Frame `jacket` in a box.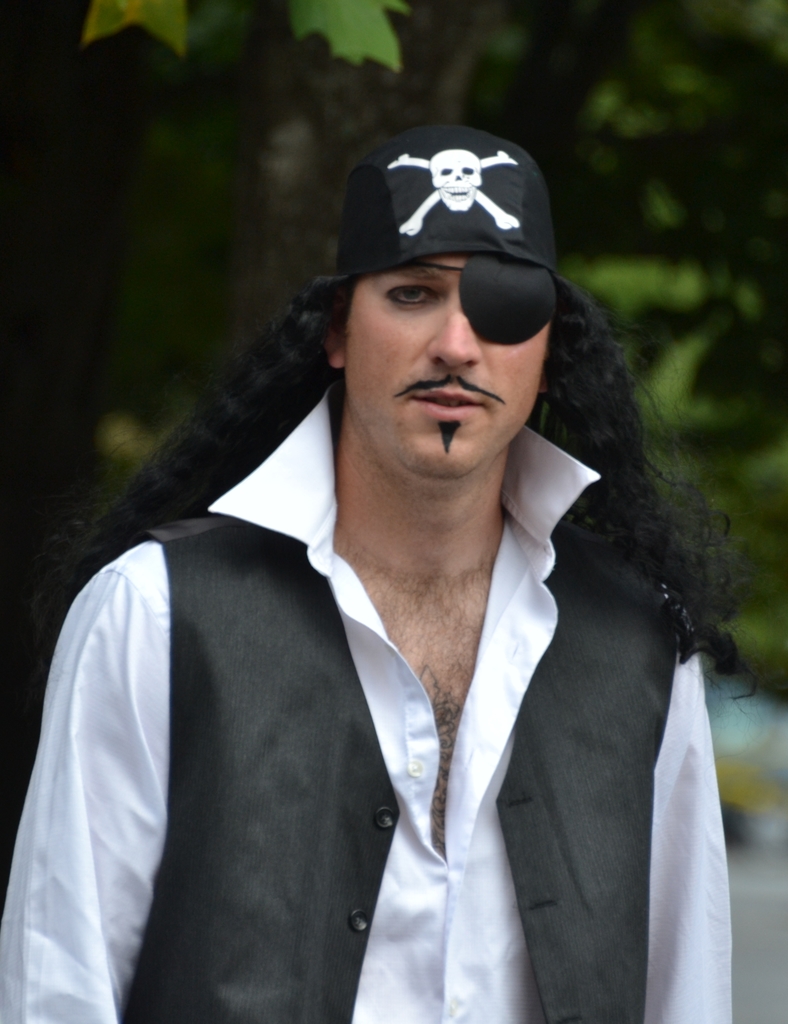
118, 532, 684, 1023.
